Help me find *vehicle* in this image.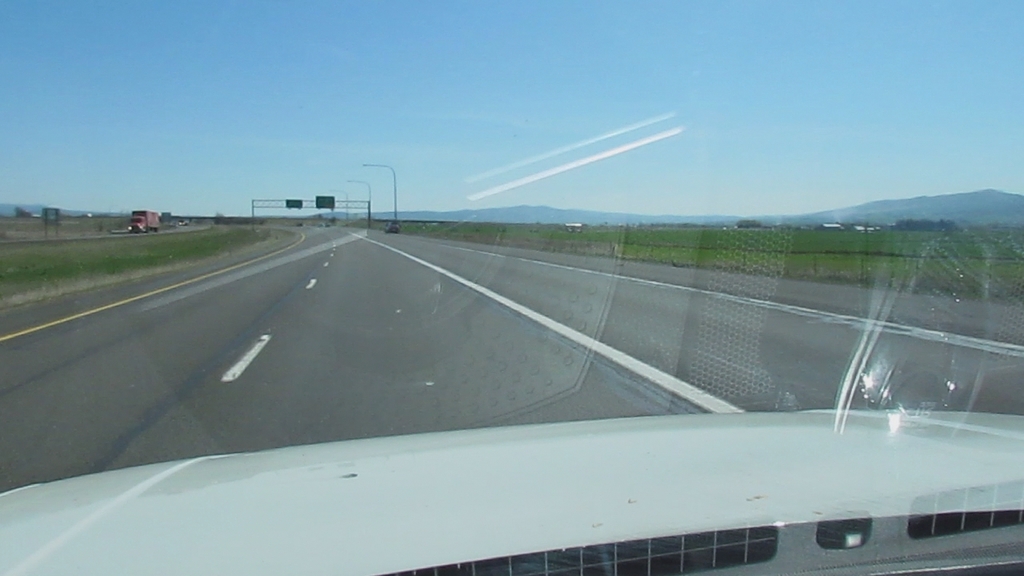
Found it: <region>126, 208, 164, 238</region>.
